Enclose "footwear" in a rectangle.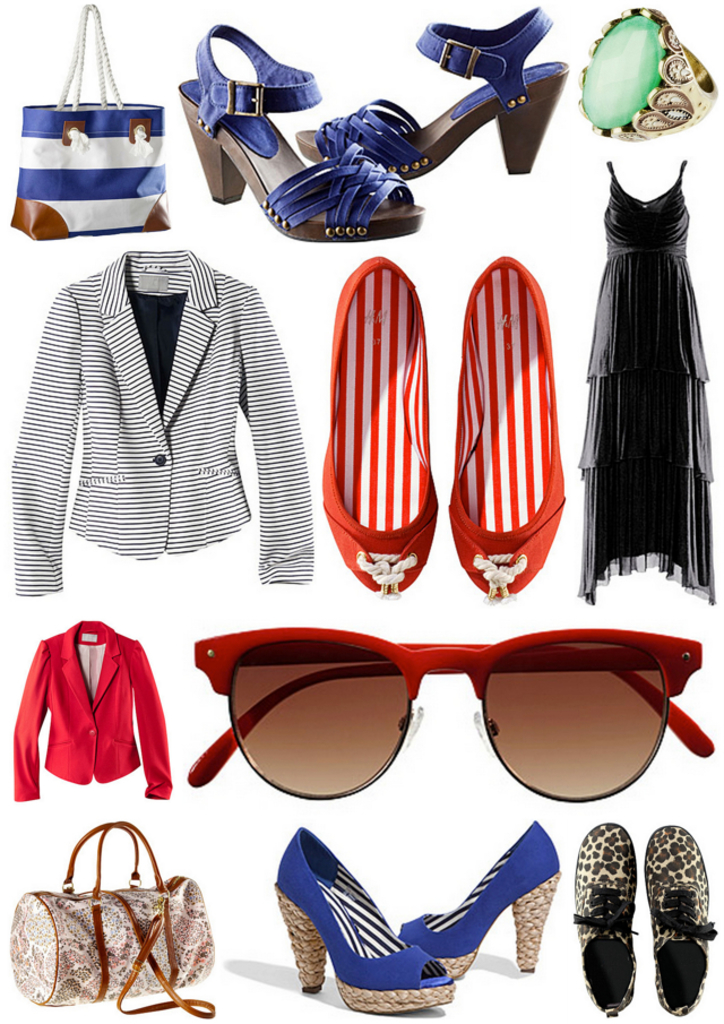
(x1=644, y1=820, x2=718, y2=1016).
